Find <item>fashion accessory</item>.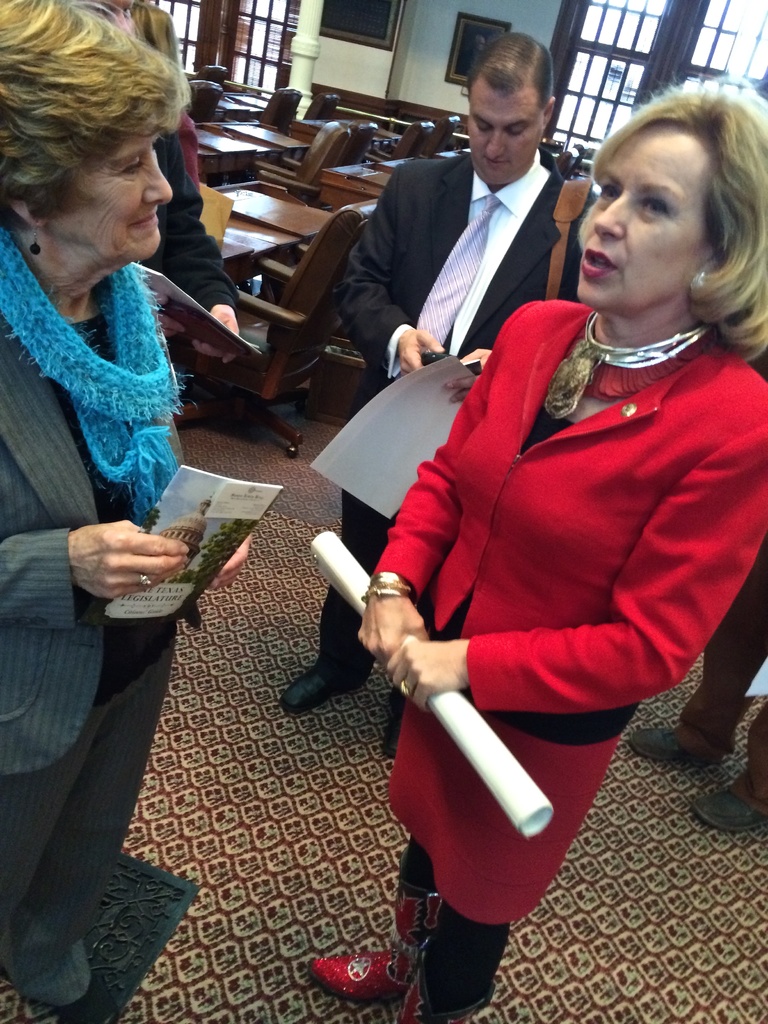
(x1=687, y1=268, x2=705, y2=292).
